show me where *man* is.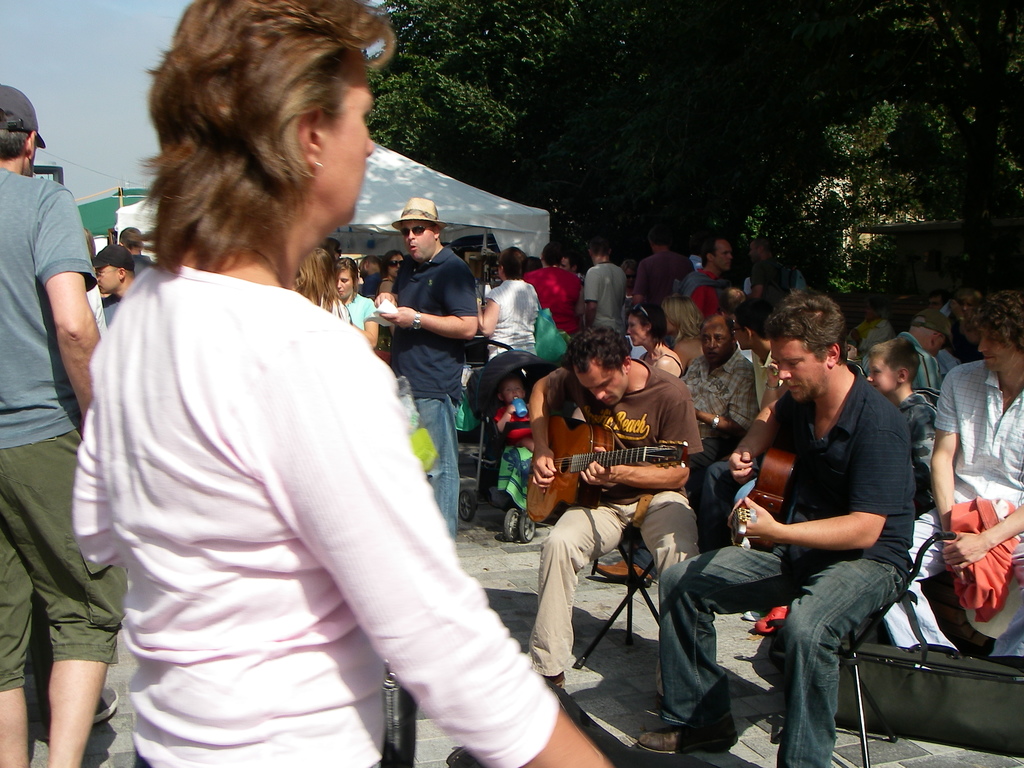
*man* is at left=865, top=302, right=942, bottom=388.
